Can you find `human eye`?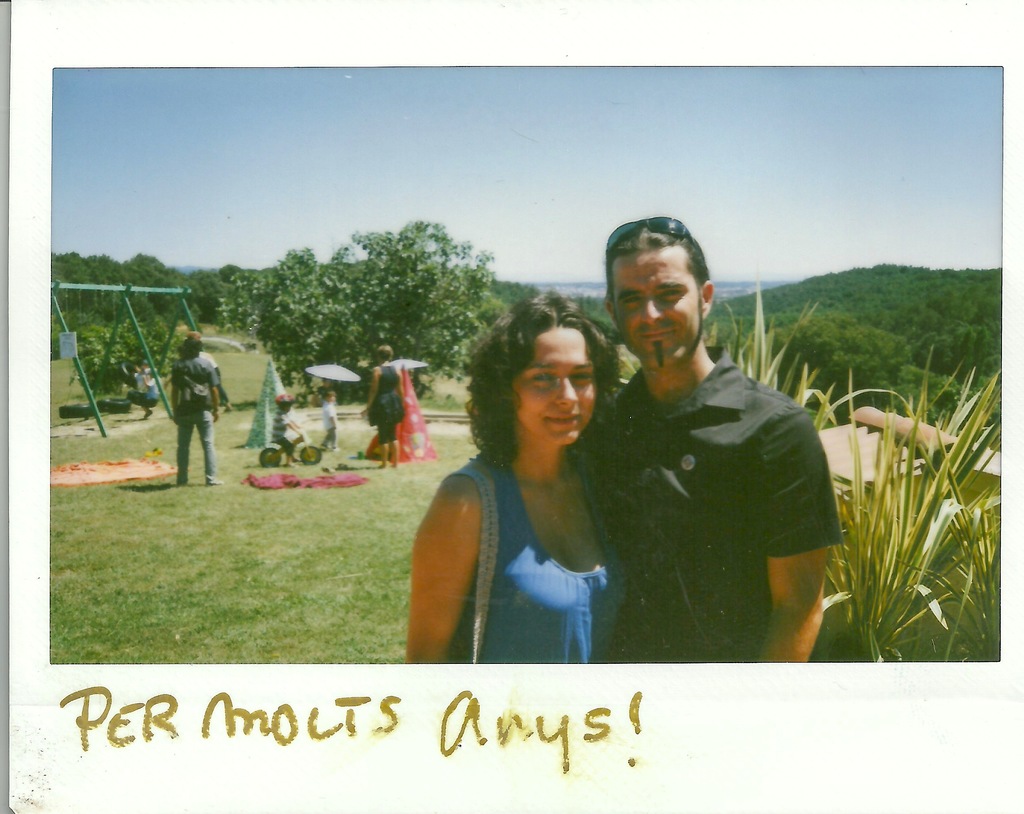
Yes, bounding box: box=[619, 292, 643, 307].
